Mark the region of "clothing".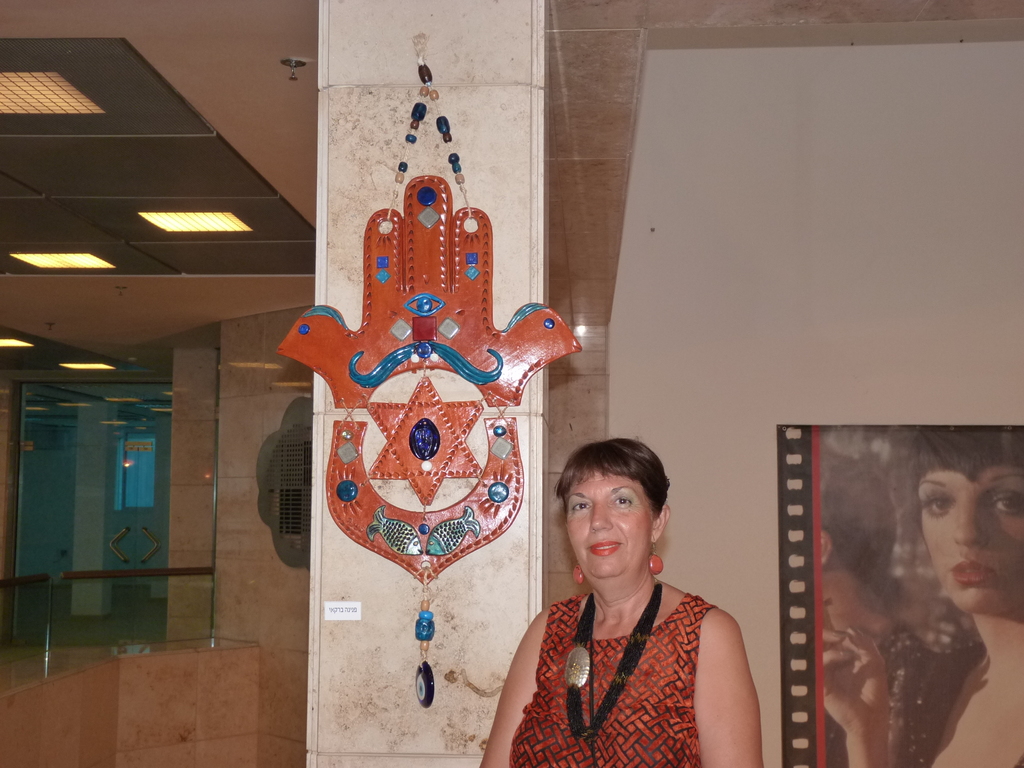
Region: x1=506 y1=588 x2=703 y2=767.
